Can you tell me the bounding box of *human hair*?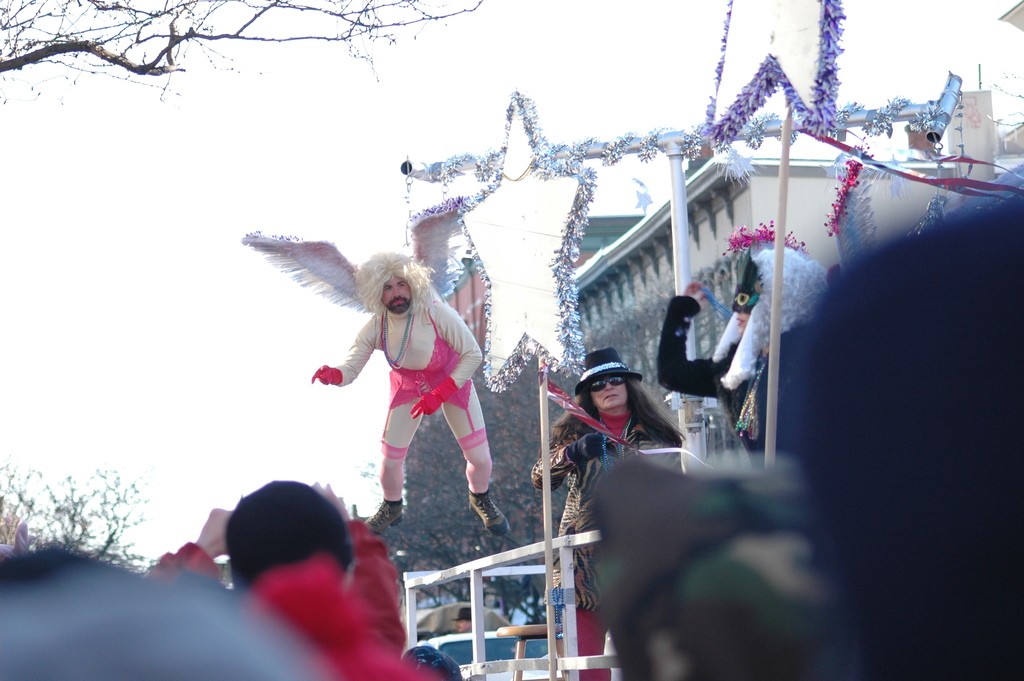
region(355, 251, 435, 321).
